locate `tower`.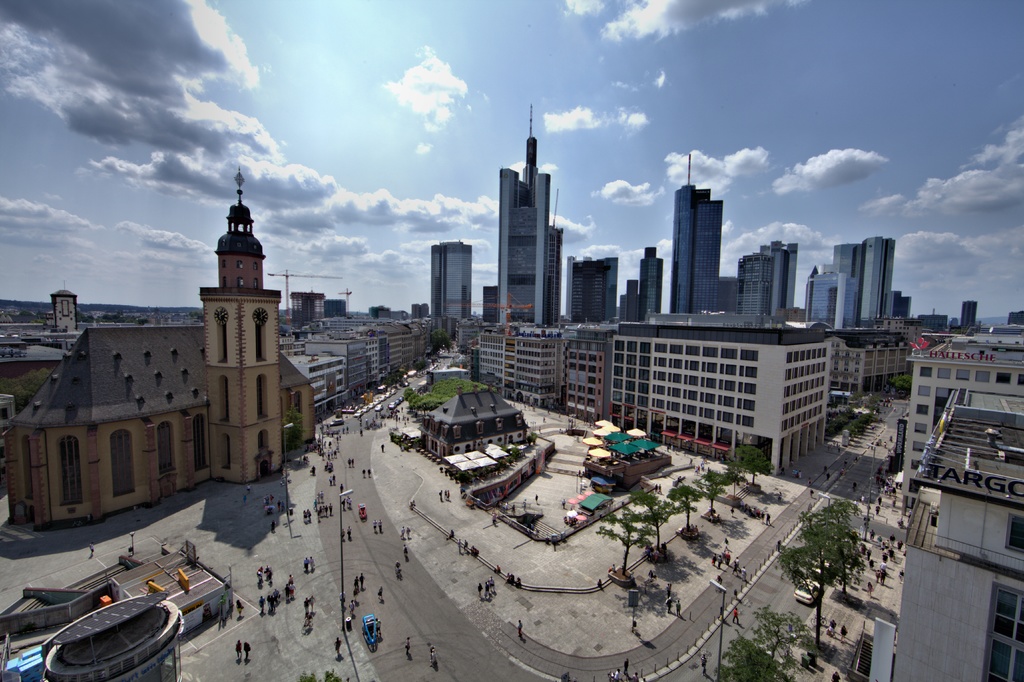
Bounding box: pyautogui.locateOnScreen(431, 243, 471, 340).
